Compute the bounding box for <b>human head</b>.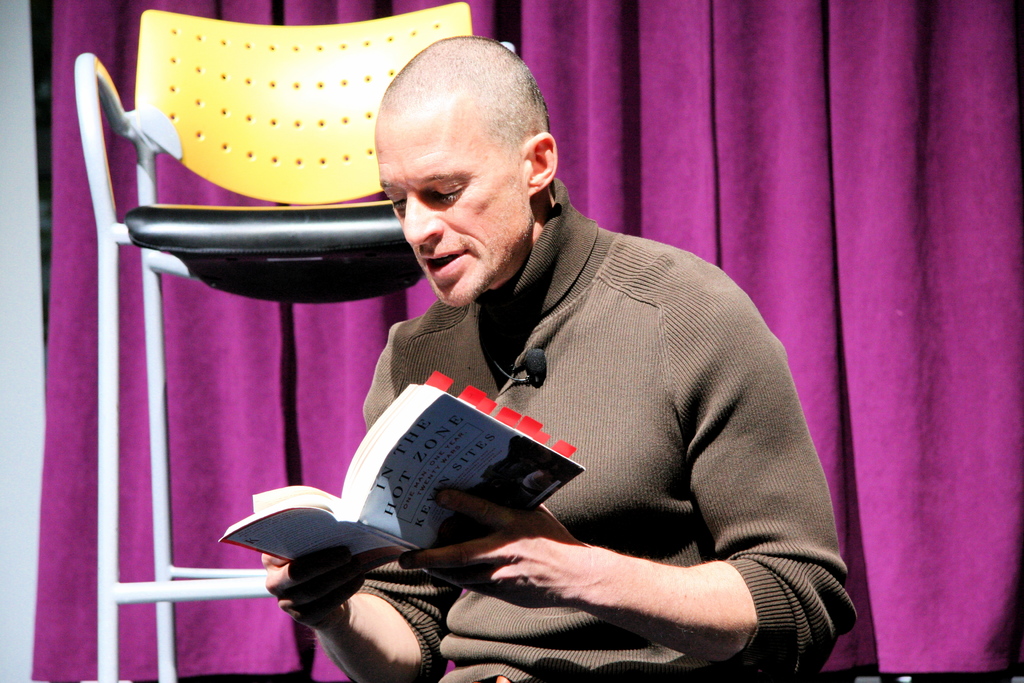
Rect(362, 28, 568, 286).
